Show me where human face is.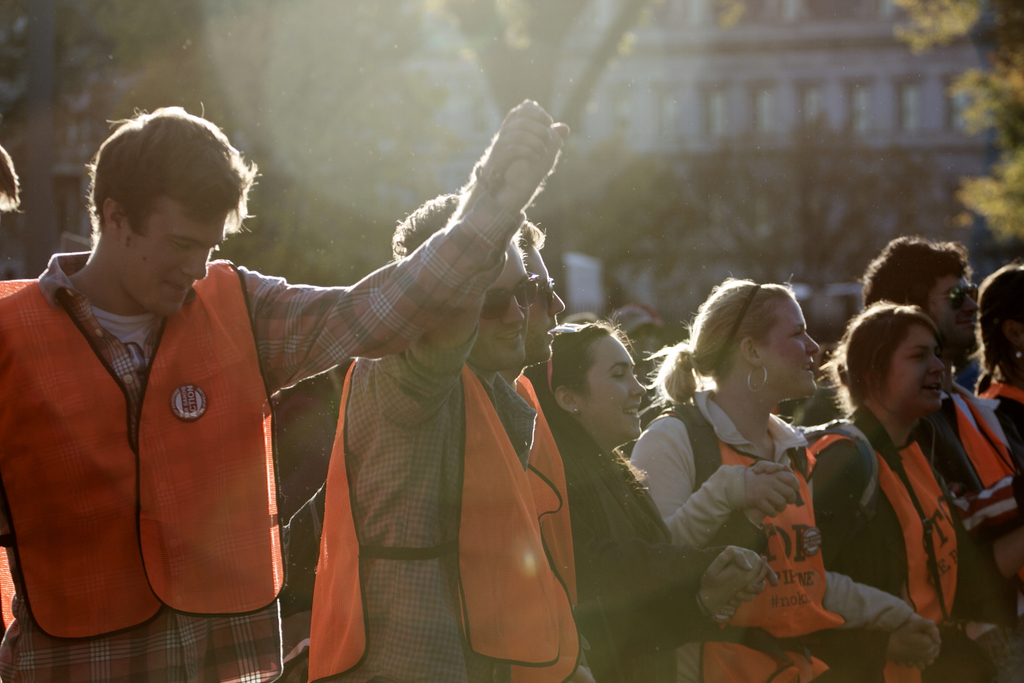
human face is at bbox(579, 330, 646, 443).
